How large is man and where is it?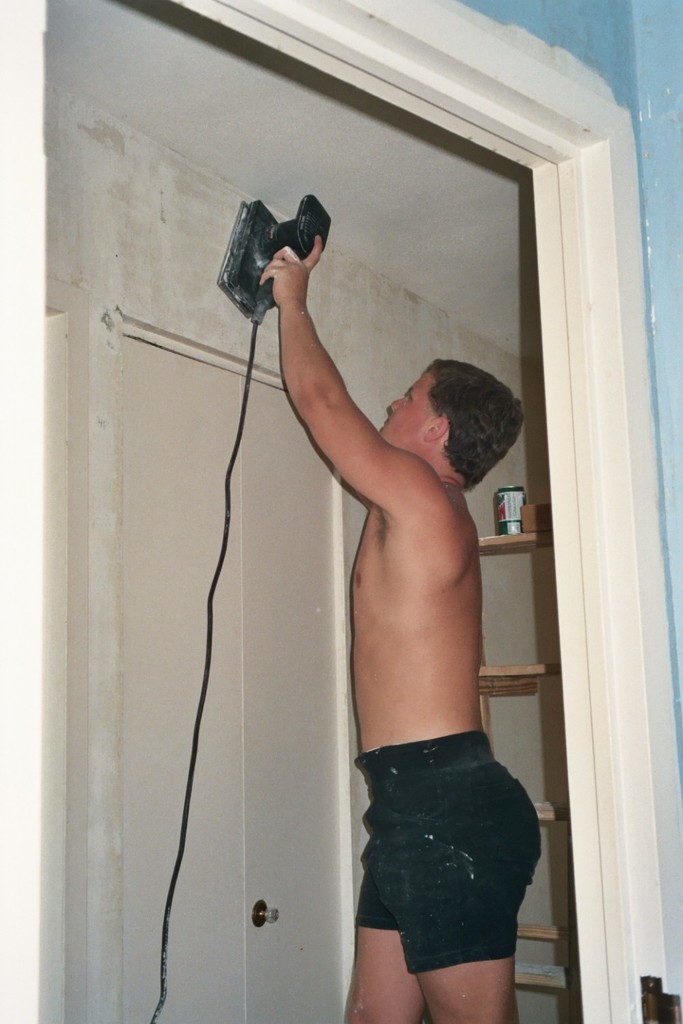
Bounding box: [257,132,574,1004].
